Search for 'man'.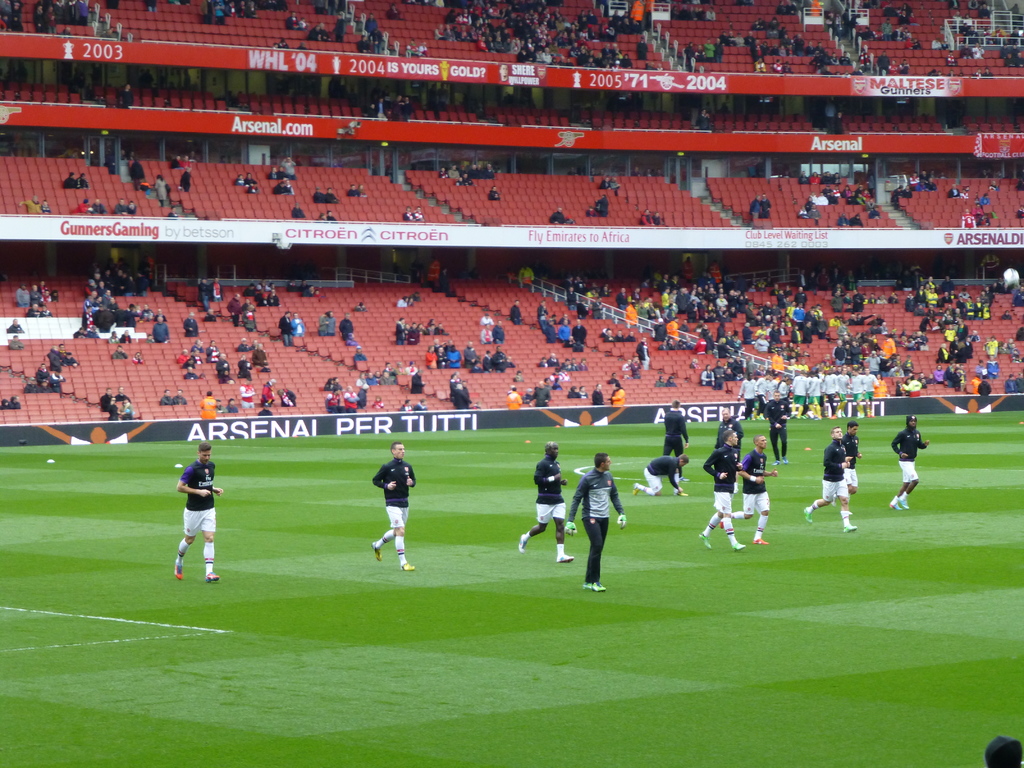
Found at rect(178, 390, 188, 401).
